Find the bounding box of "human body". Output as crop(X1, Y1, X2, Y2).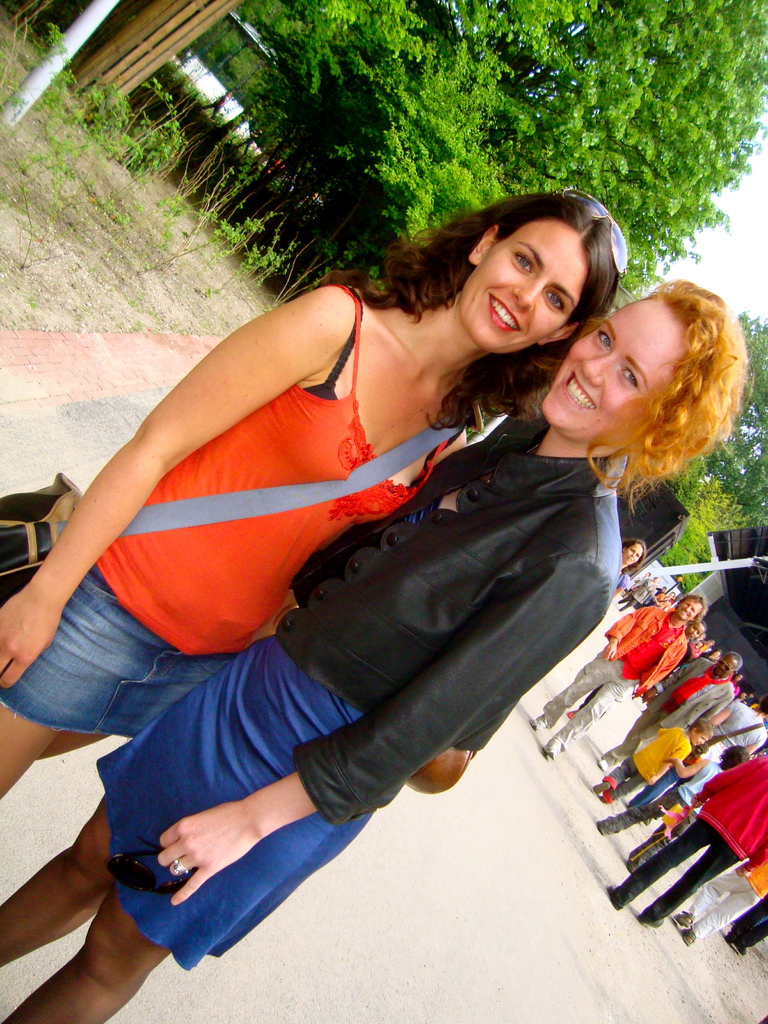
crop(591, 644, 749, 781).
